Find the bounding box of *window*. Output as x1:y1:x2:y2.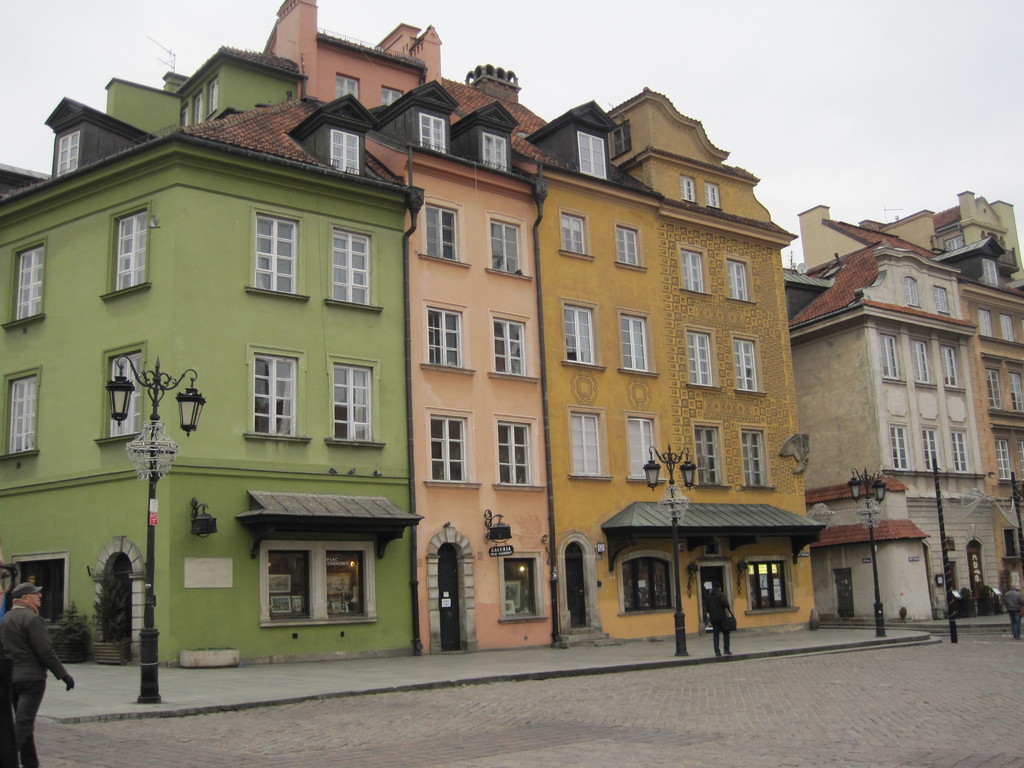
740:427:773:491.
